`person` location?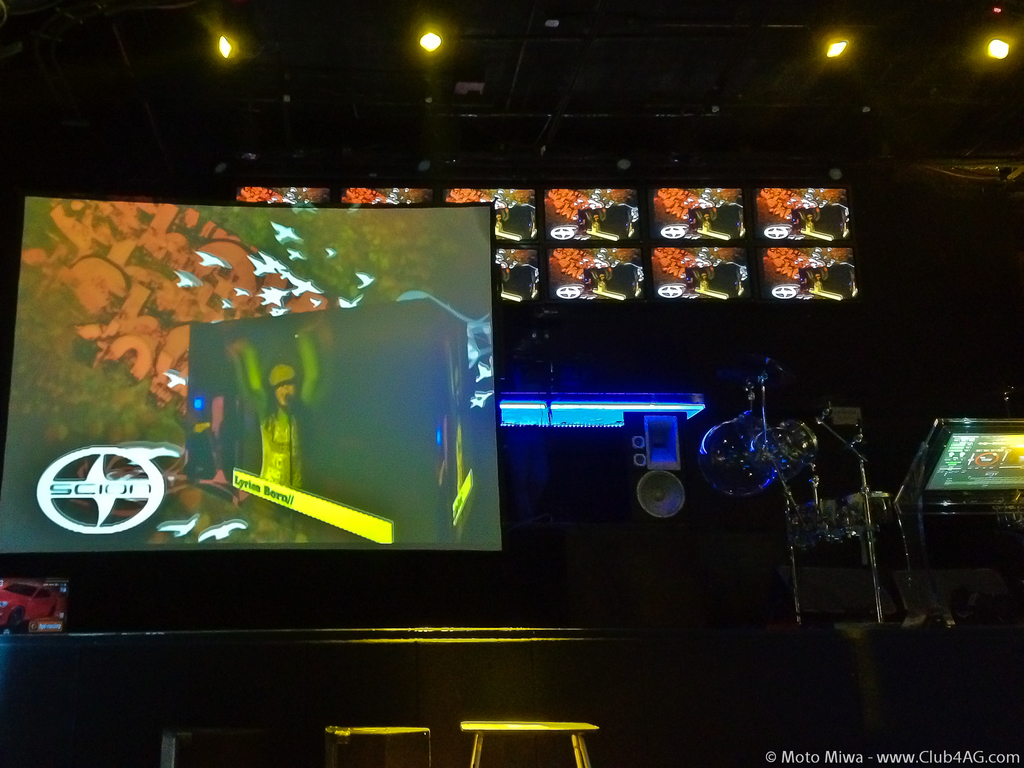
region(583, 206, 609, 230)
